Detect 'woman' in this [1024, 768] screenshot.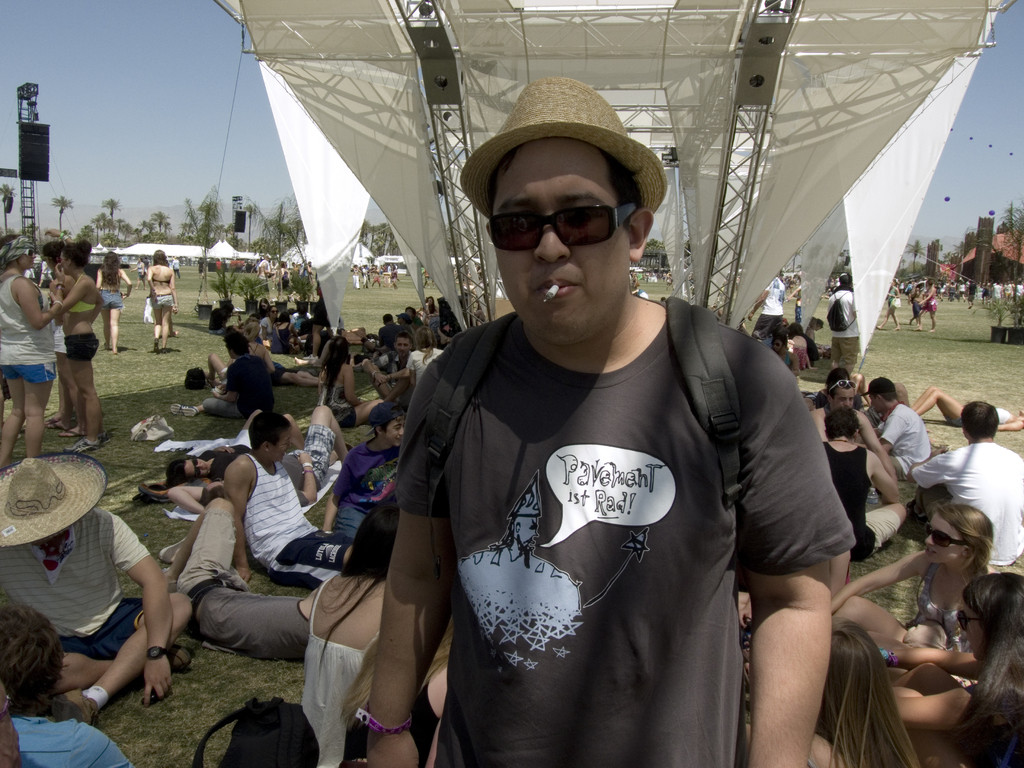
Detection: locate(739, 610, 920, 765).
